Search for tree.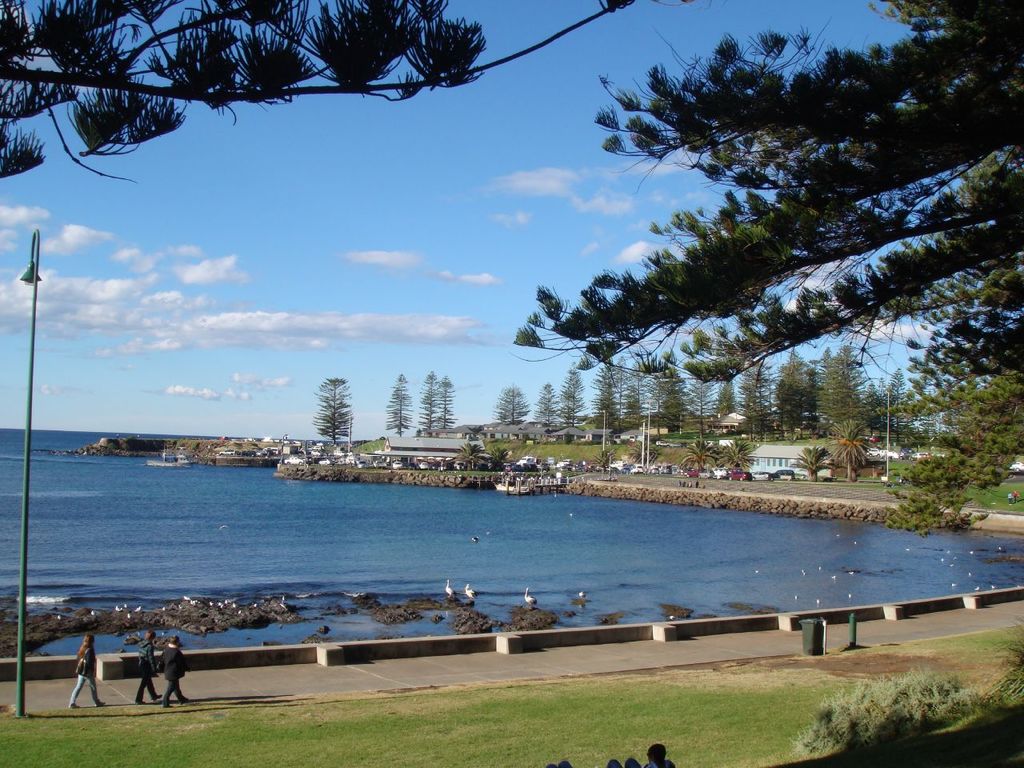
Found at select_region(412, 366, 446, 438).
